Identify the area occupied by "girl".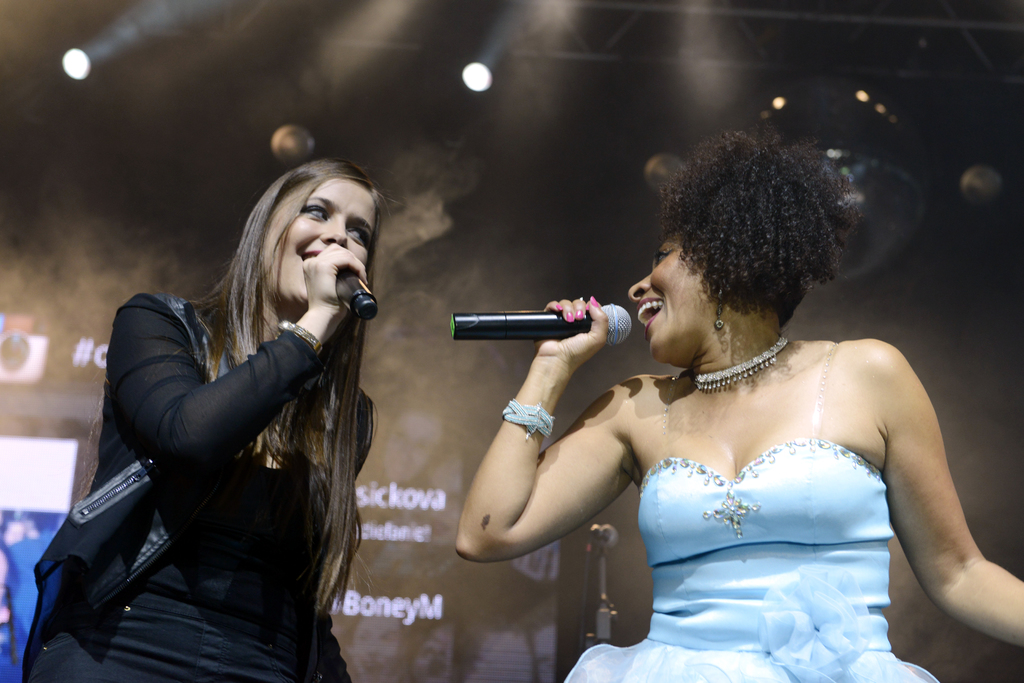
Area: bbox=(20, 157, 381, 682).
